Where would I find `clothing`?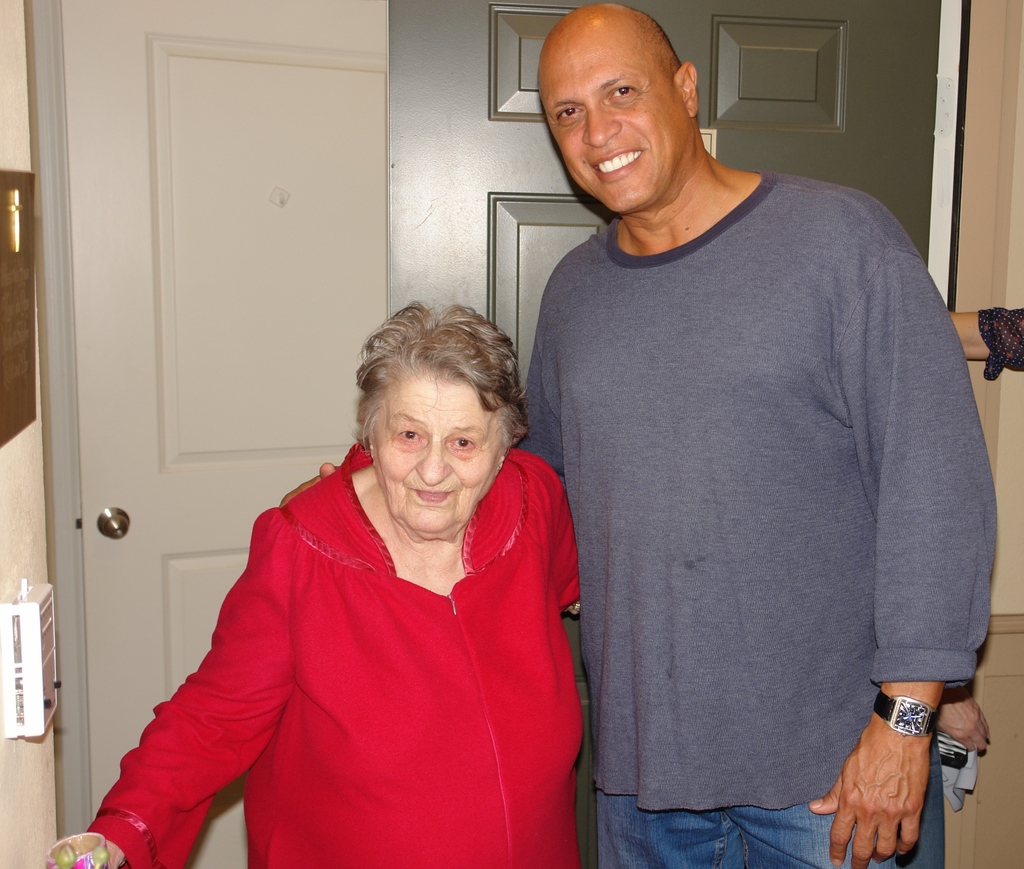
At [77, 447, 614, 868].
